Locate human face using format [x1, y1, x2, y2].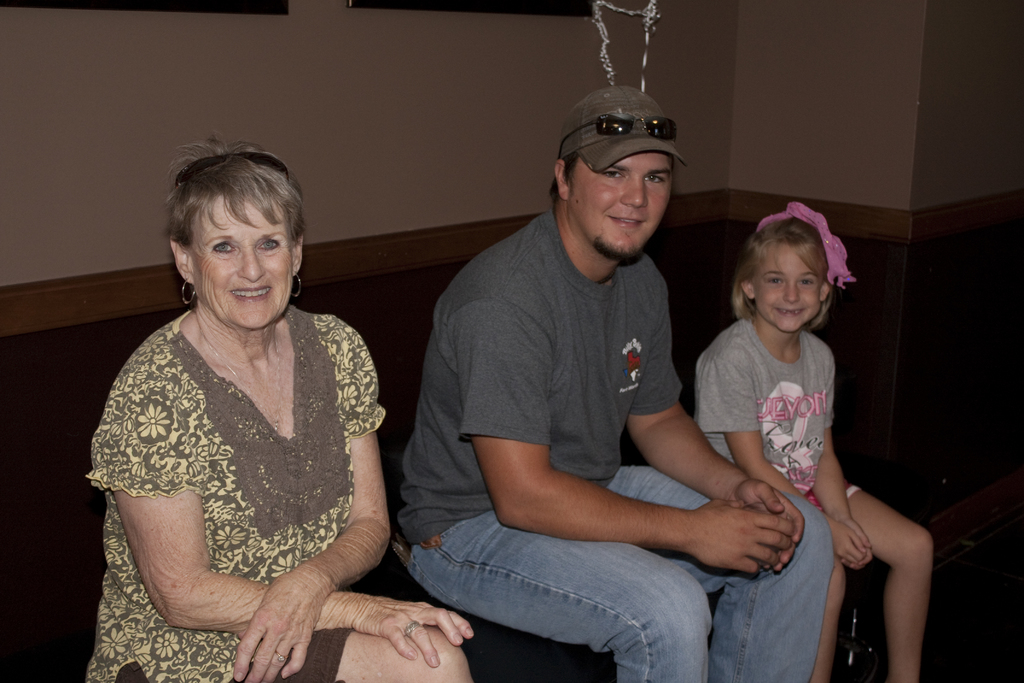
[570, 150, 667, 251].
